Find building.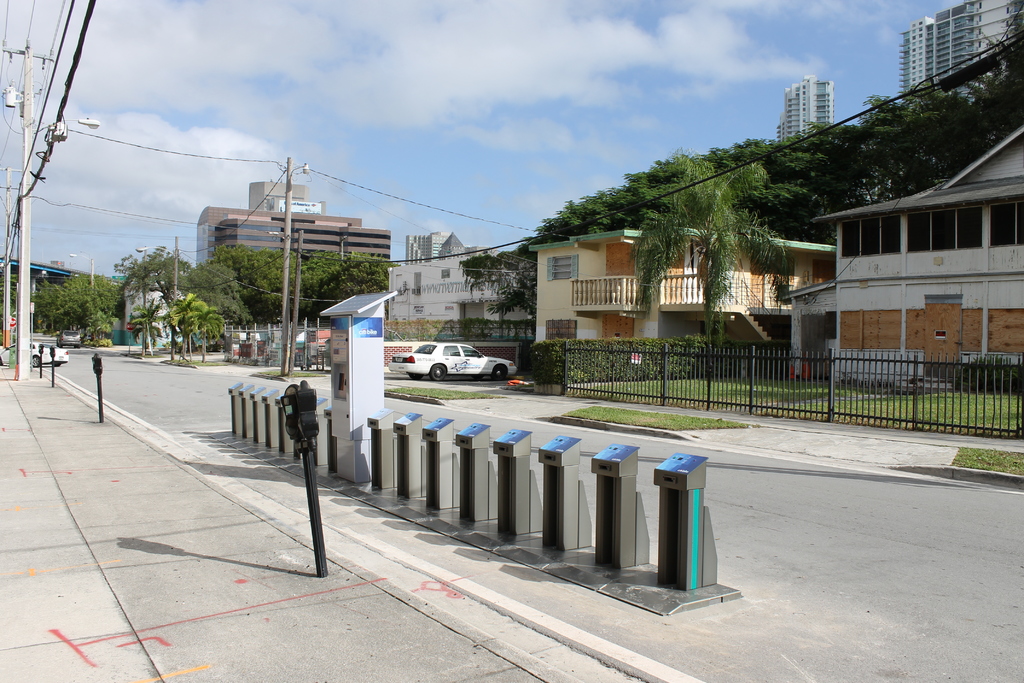
bbox=(383, 231, 515, 335).
